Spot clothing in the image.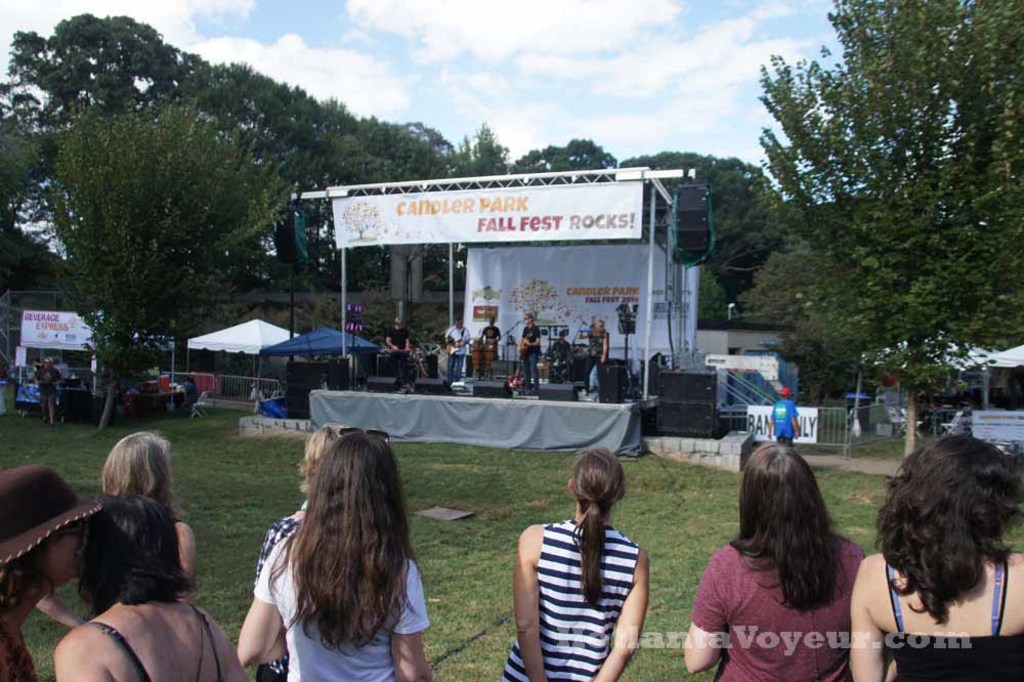
clothing found at [376,326,413,348].
